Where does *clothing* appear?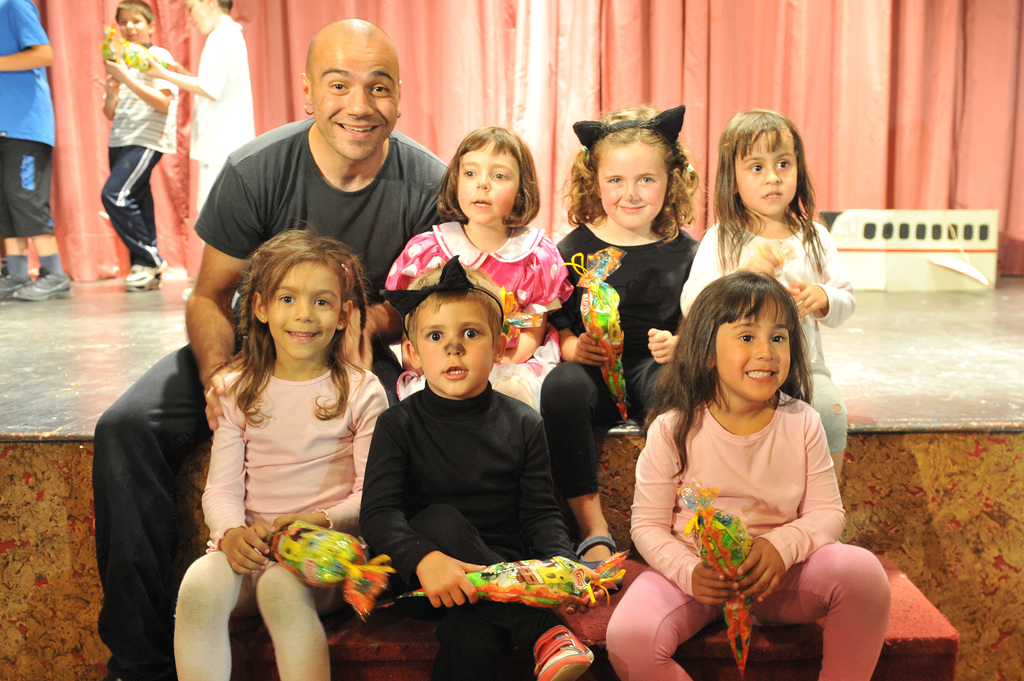
Appears at select_region(388, 204, 566, 423).
